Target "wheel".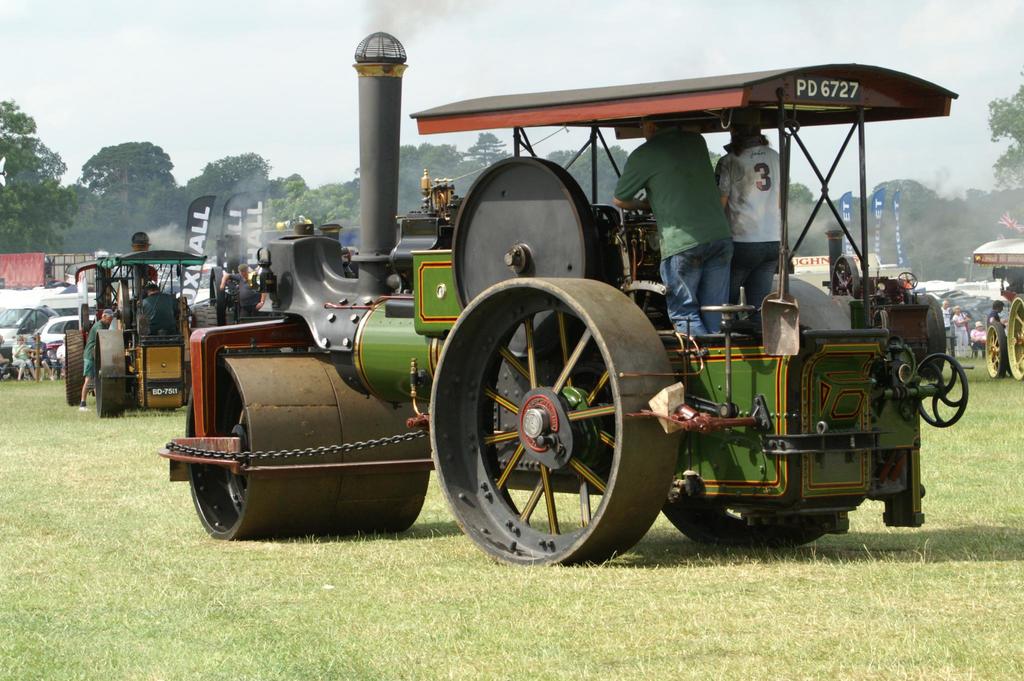
Target region: [left=437, top=271, right=680, bottom=554].
